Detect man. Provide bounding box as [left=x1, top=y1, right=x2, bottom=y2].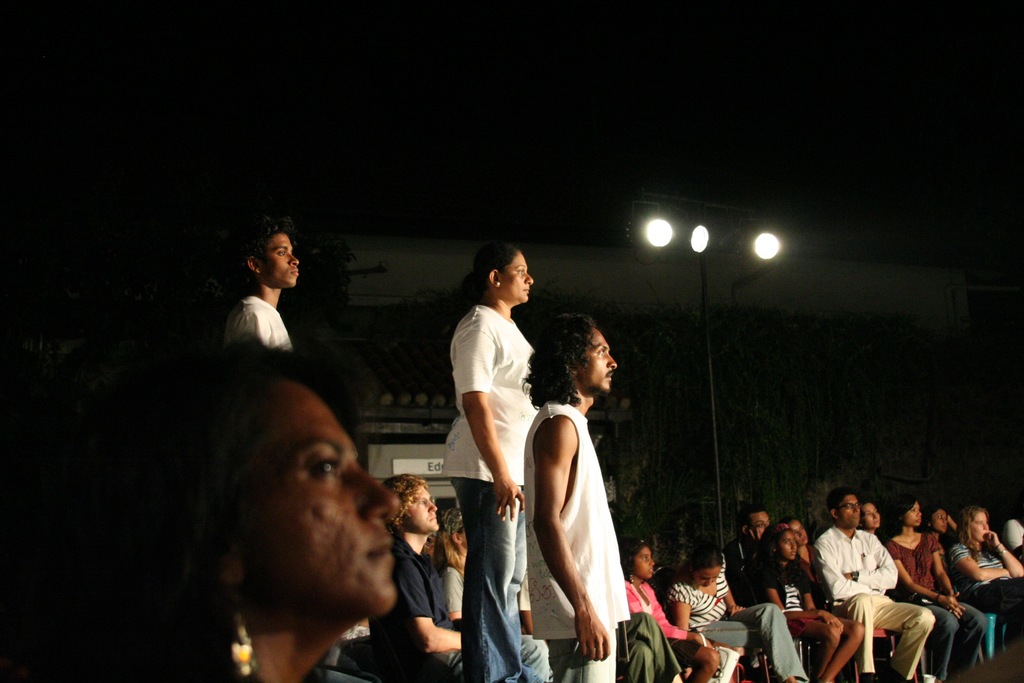
[left=204, top=222, right=316, bottom=370].
